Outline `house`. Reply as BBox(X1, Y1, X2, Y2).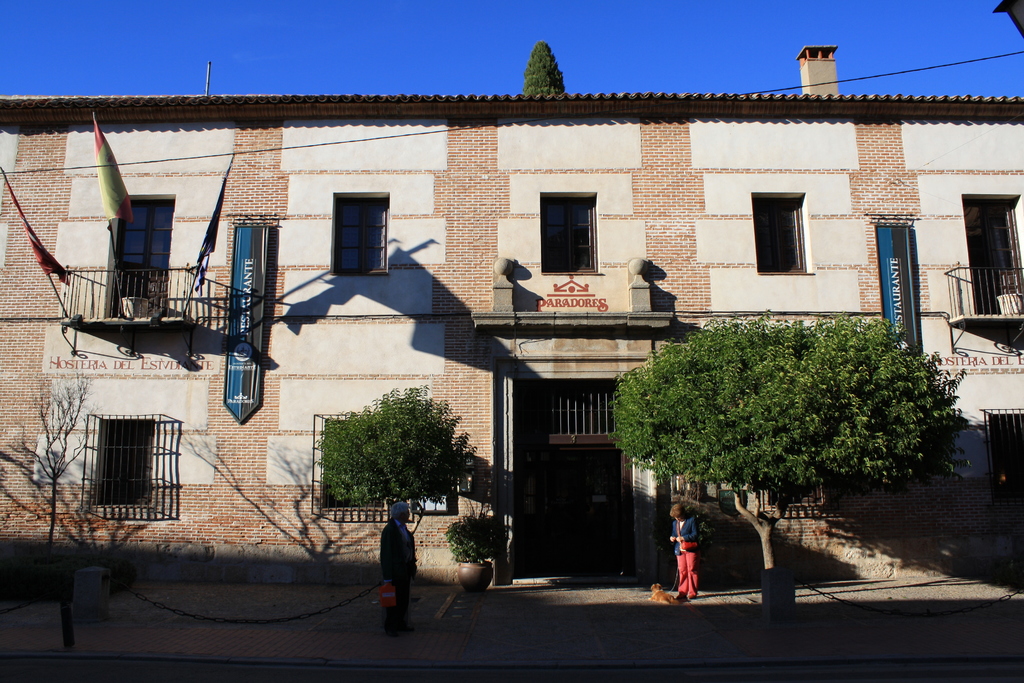
BBox(0, 58, 1023, 589).
